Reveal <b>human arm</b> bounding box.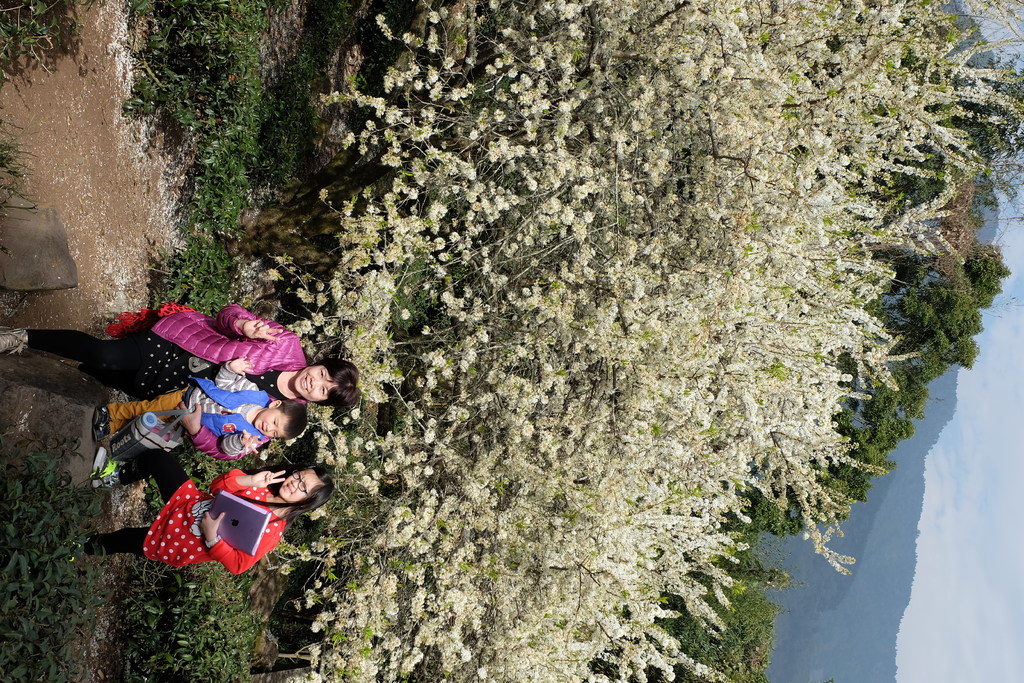
Revealed: bbox(214, 353, 260, 393).
